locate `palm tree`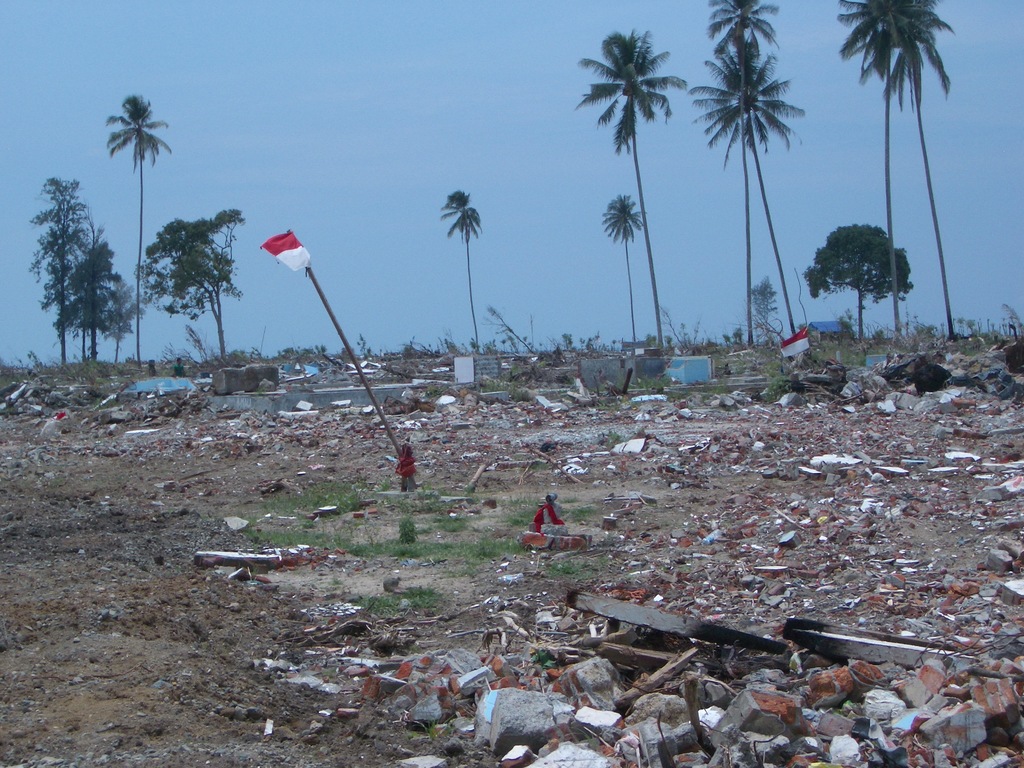
select_region(701, 0, 762, 311)
